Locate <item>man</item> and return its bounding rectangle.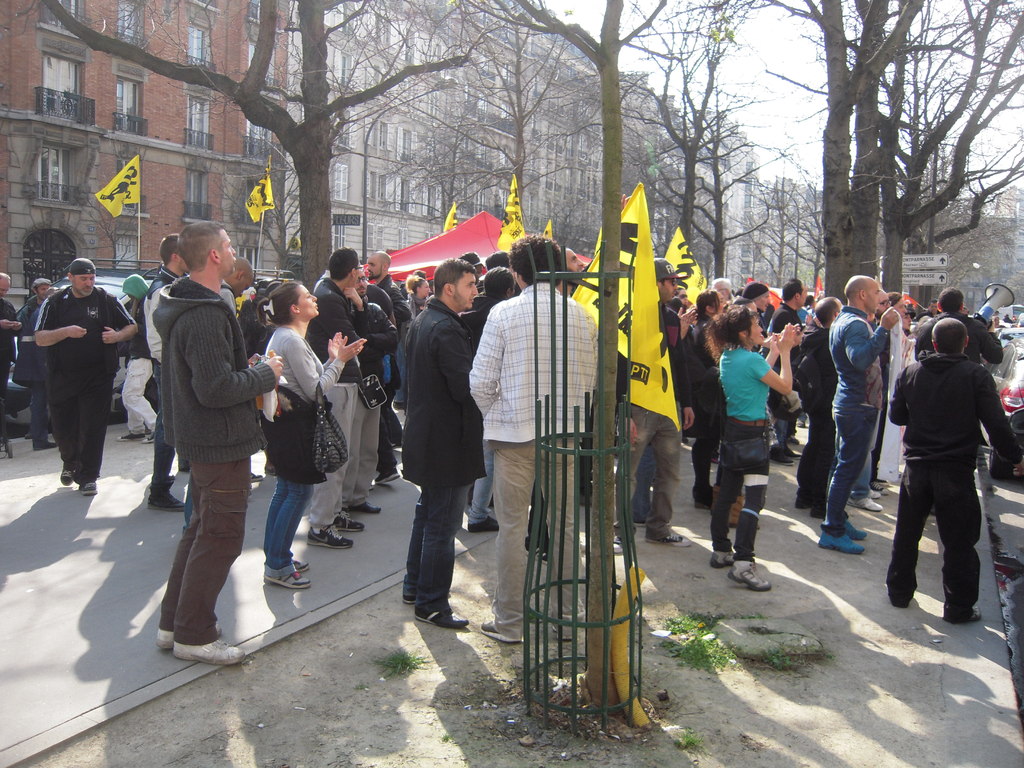
locate(308, 245, 361, 554).
